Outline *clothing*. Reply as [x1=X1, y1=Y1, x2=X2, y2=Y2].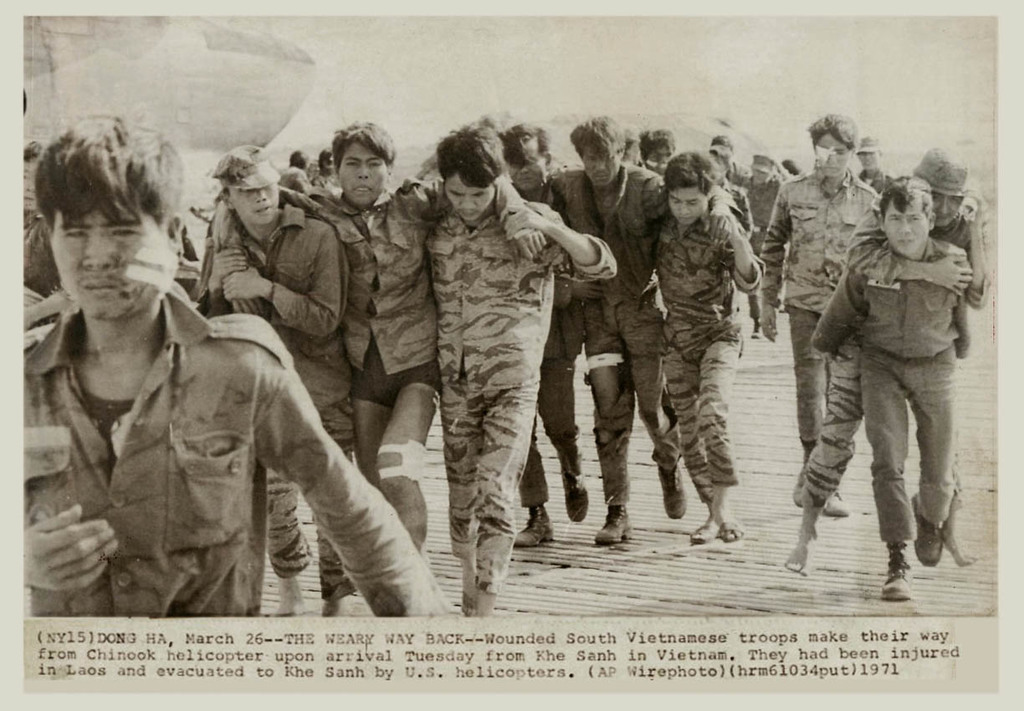
[x1=535, y1=161, x2=688, y2=506].
